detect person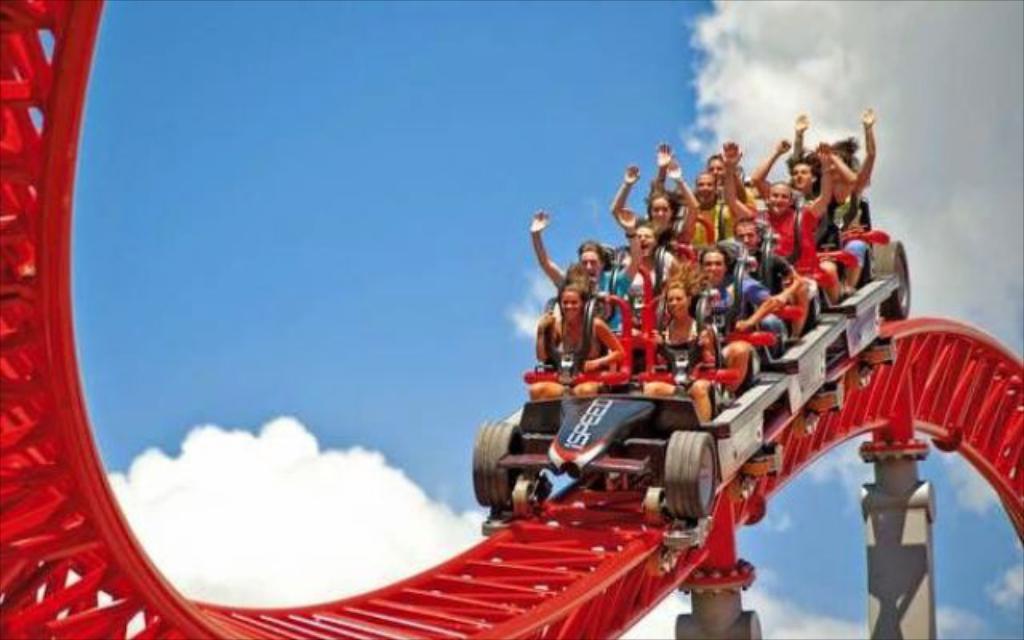
630:272:723:430
